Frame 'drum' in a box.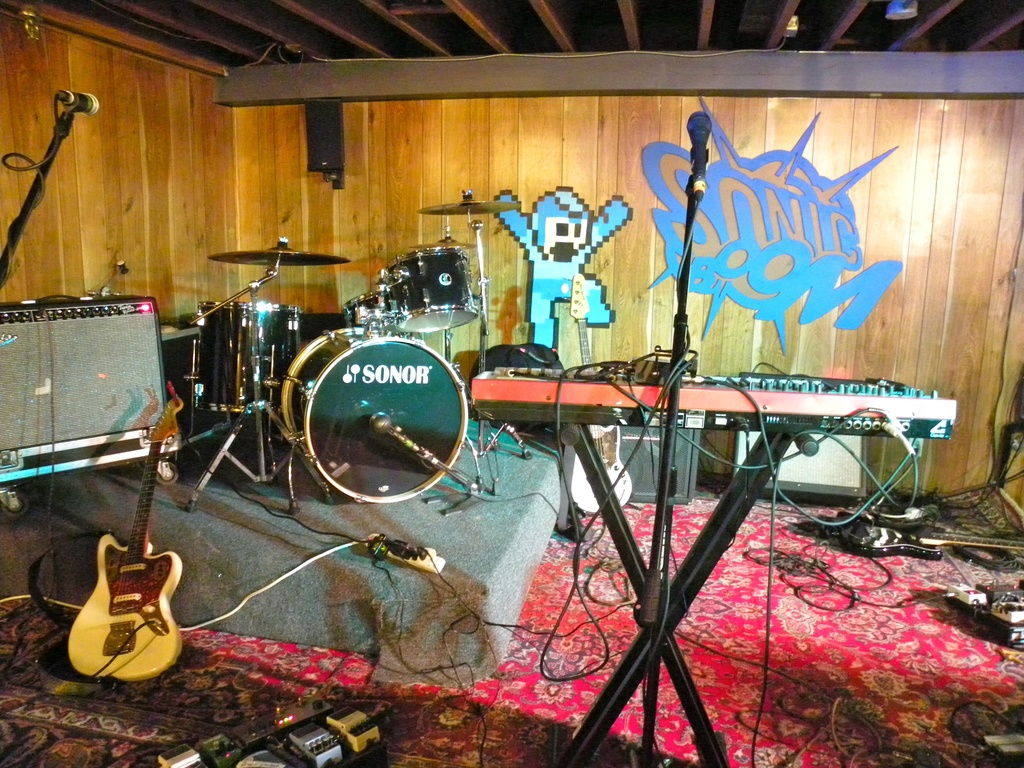
196,296,301,422.
